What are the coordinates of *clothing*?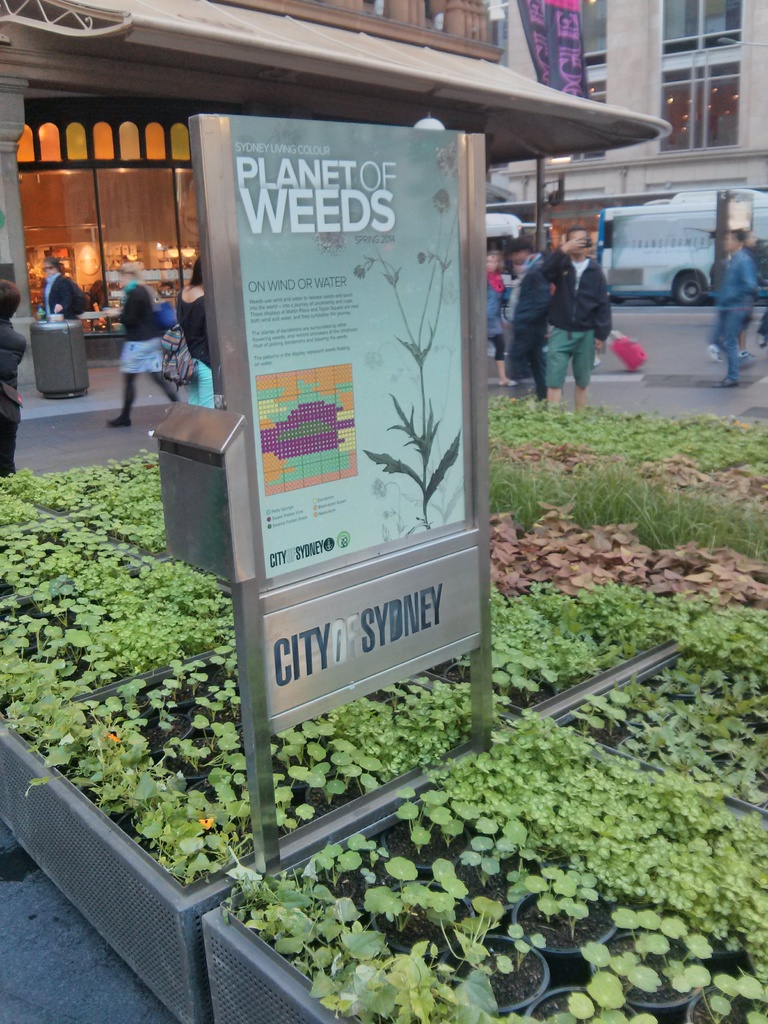
44/276/90/321.
